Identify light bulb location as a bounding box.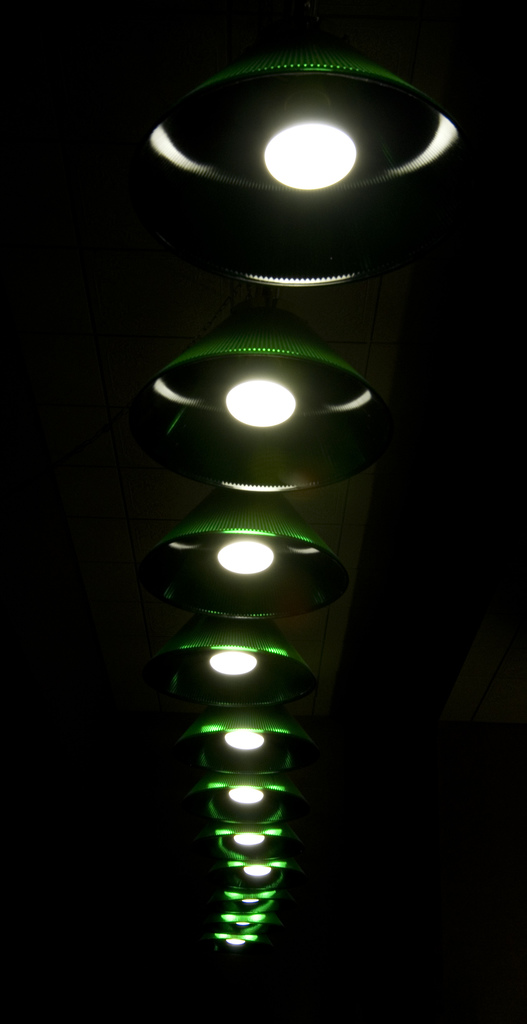
rect(231, 833, 266, 847).
